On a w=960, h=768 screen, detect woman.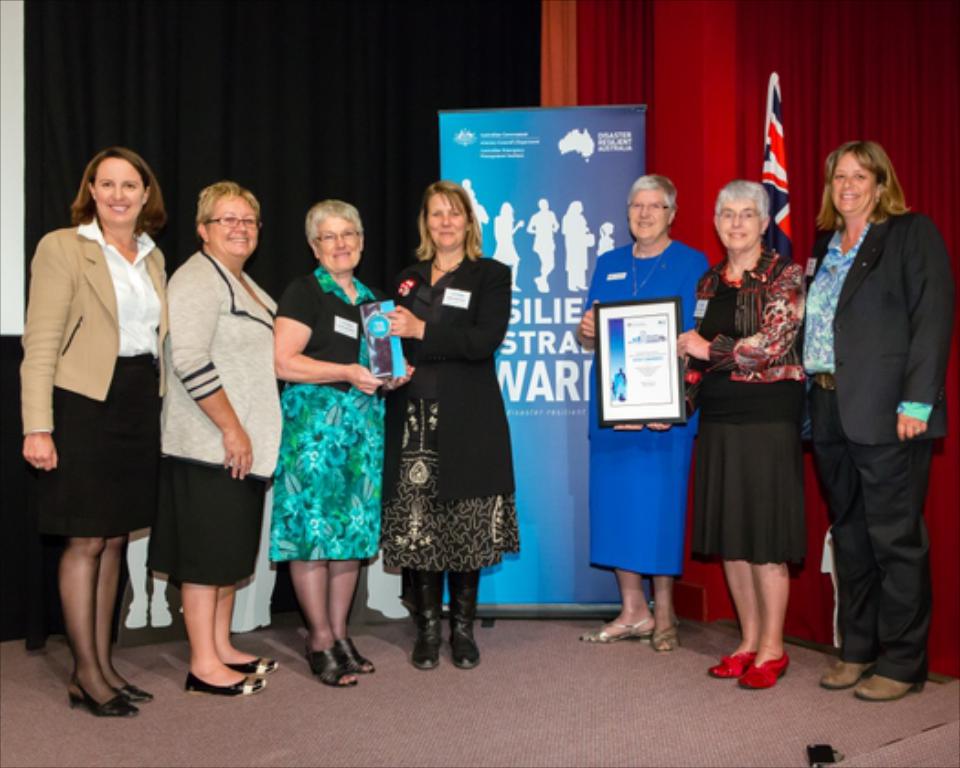
crop(794, 139, 949, 709).
